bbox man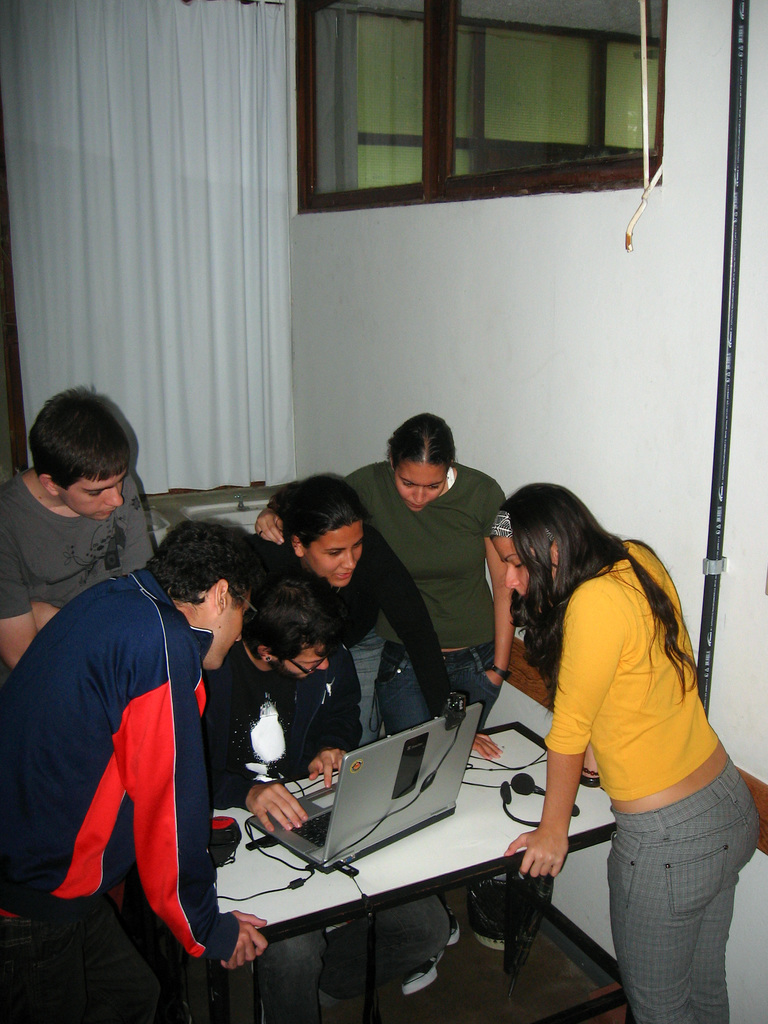
(left=0, top=383, right=159, bottom=671)
